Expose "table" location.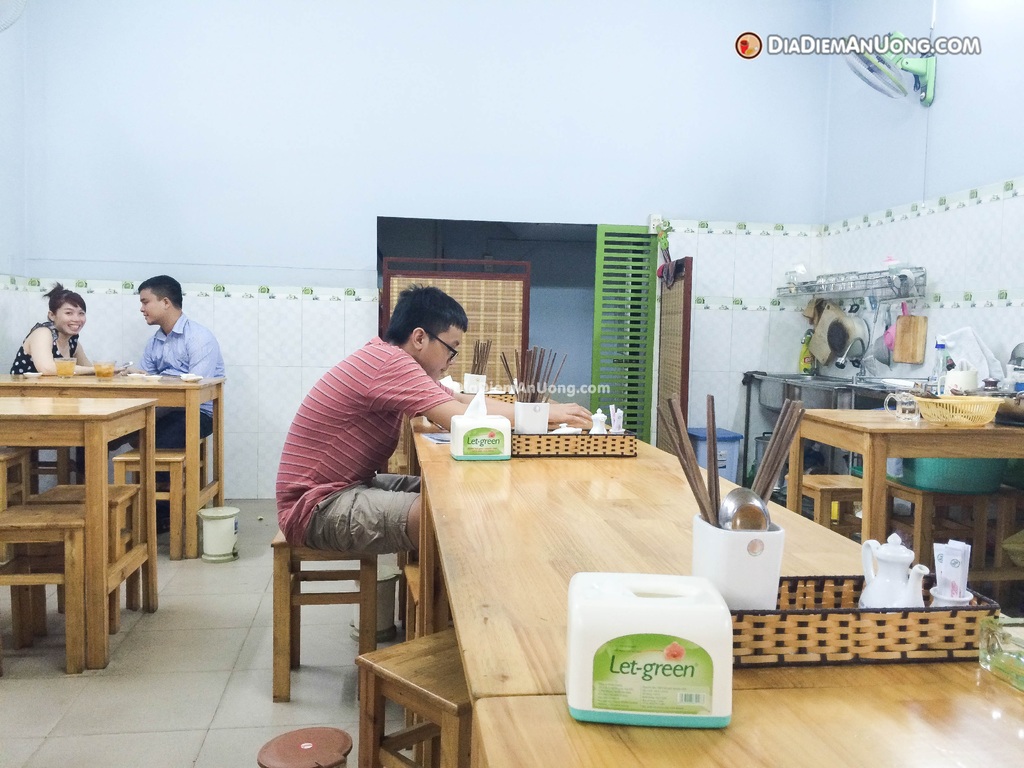
Exposed at <bbox>413, 433, 1001, 700</bbox>.
